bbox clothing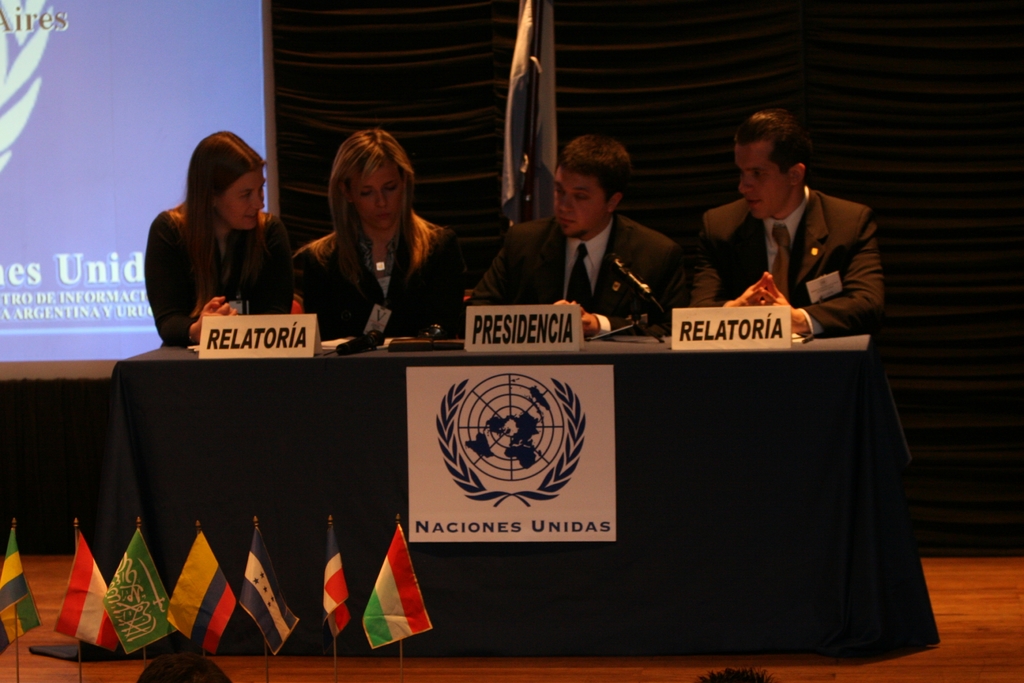
<bbox>673, 140, 909, 362</bbox>
